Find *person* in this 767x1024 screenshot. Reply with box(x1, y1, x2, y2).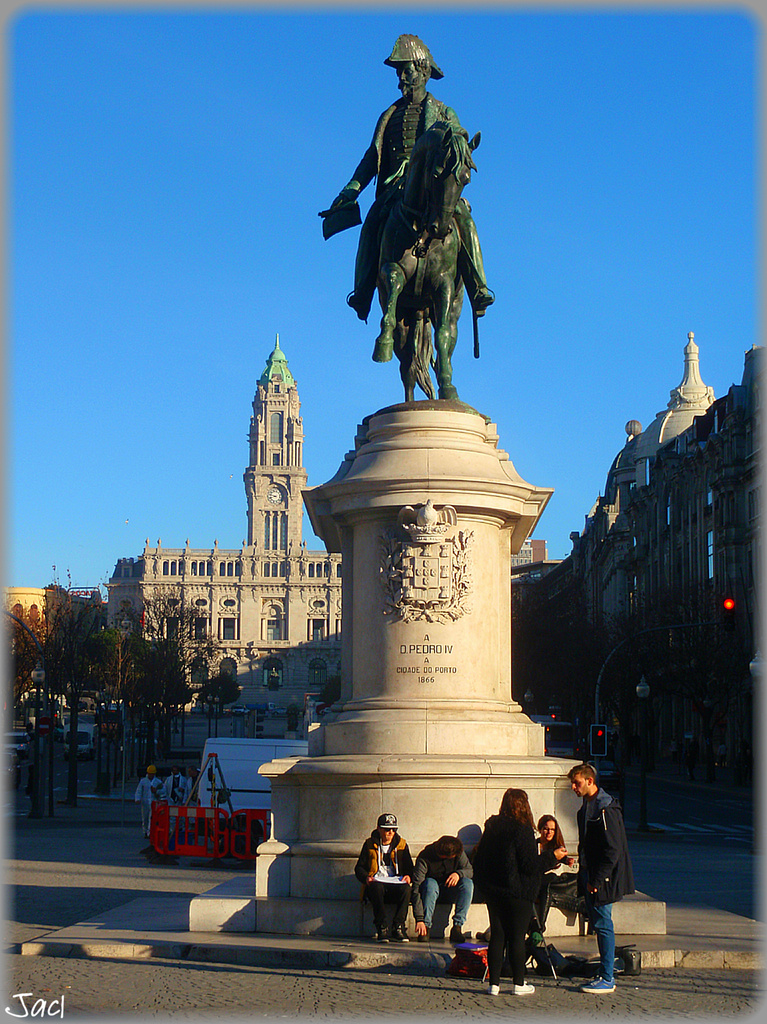
box(351, 808, 418, 944).
